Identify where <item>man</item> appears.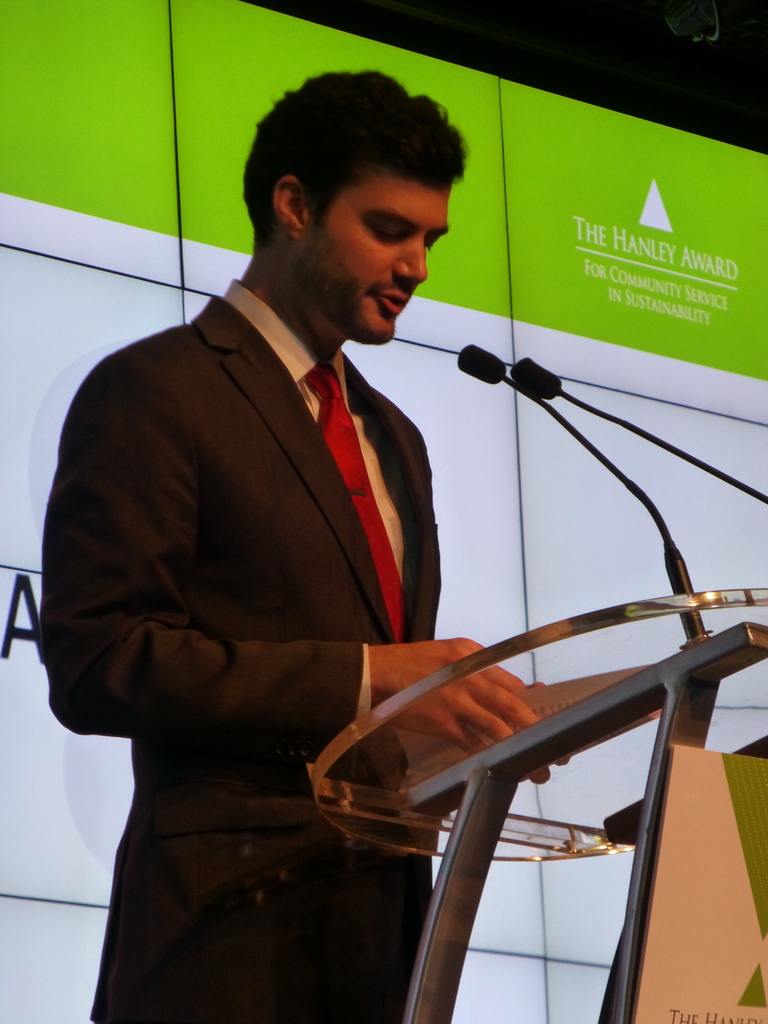
Appears at [56, 76, 564, 985].
